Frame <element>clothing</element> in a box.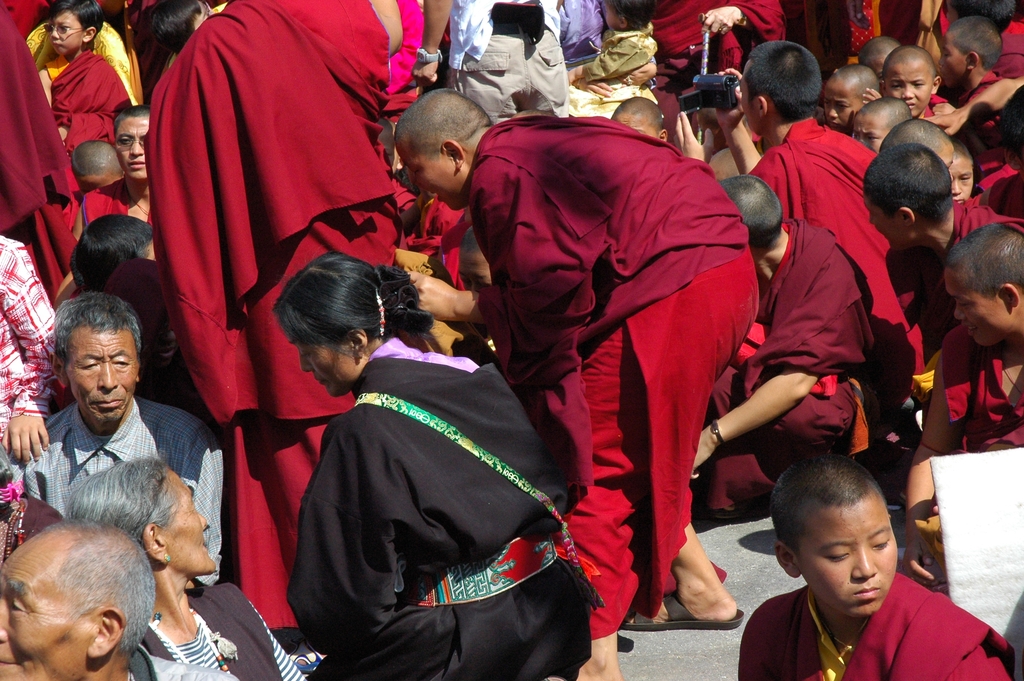
[x1=753, y1=213, x2=883, y2=457].
